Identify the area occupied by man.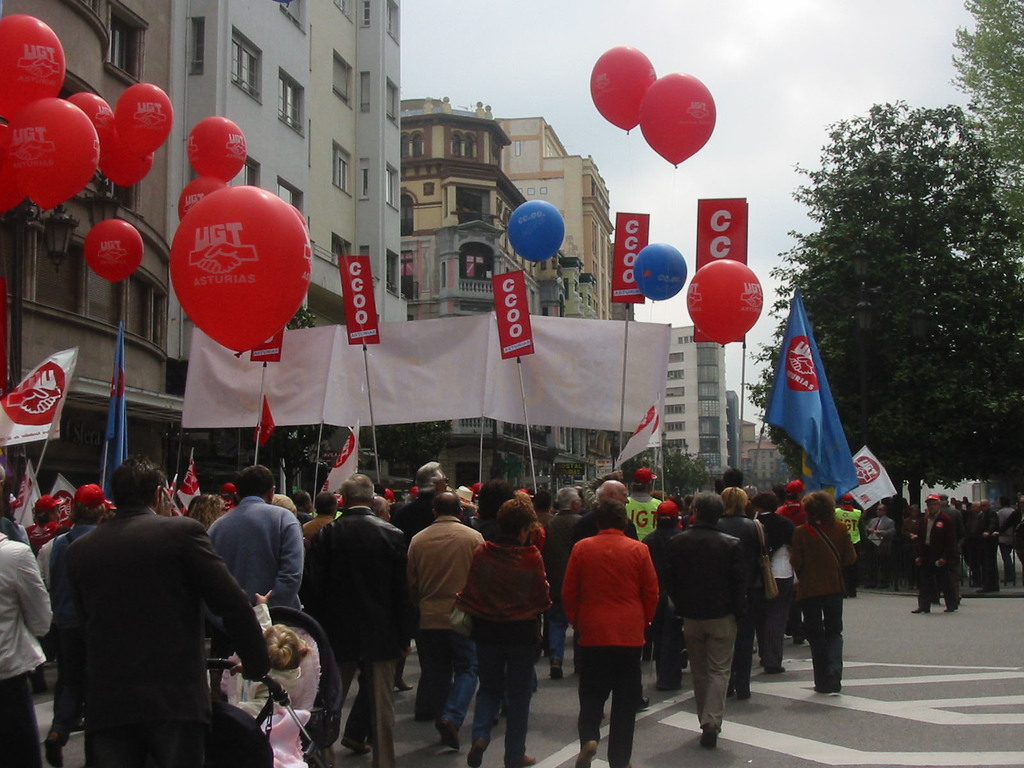
Area: l=196, t=476, r=314, b=620.
